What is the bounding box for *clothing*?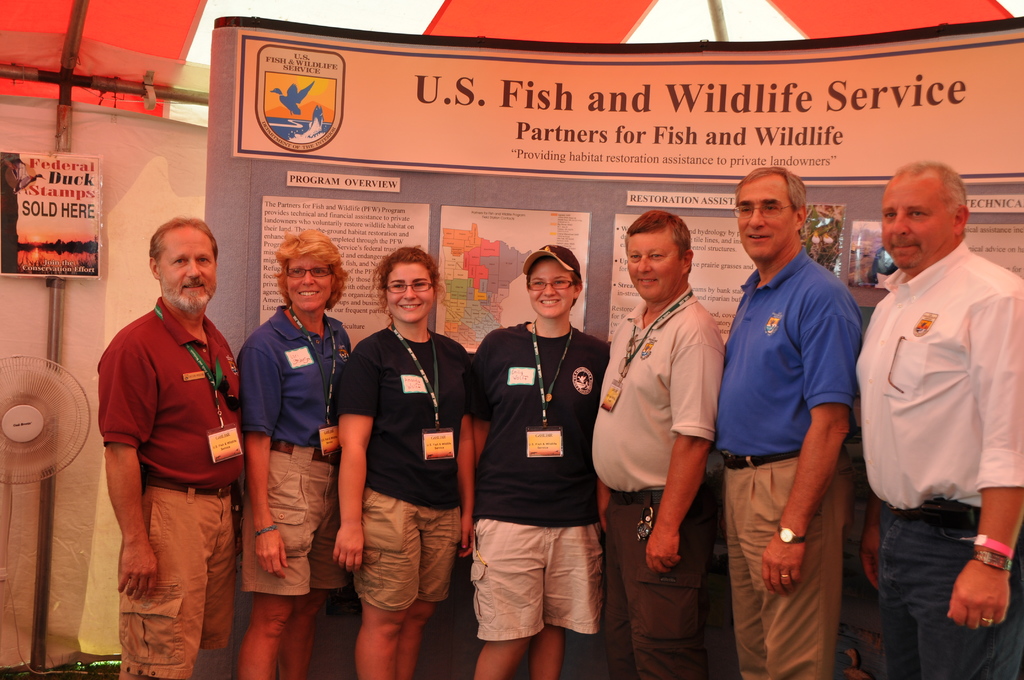
(337, 323, 471, 613).
